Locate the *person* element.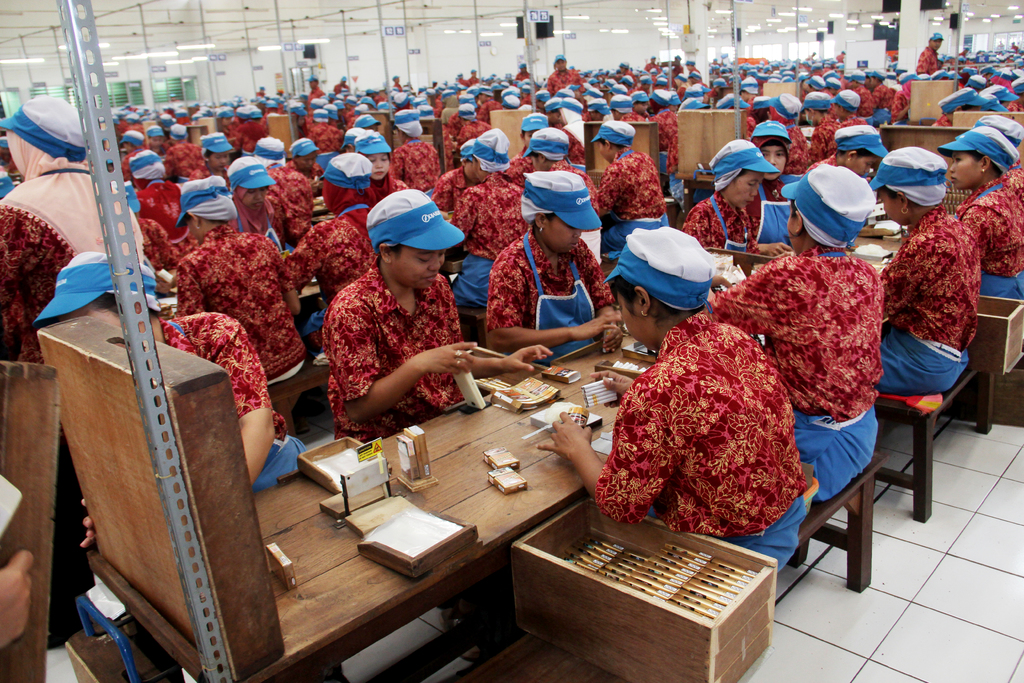
Element bbox: 864 143 978 400.
